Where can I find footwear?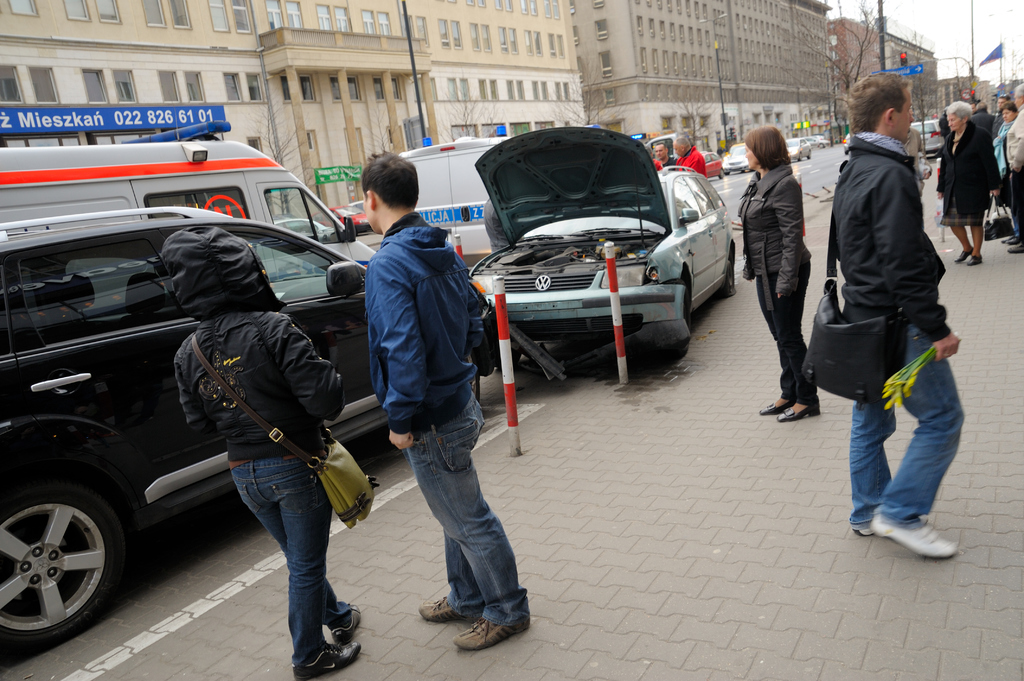
You can find it at Rect(1005, 241, 1021, 254).
